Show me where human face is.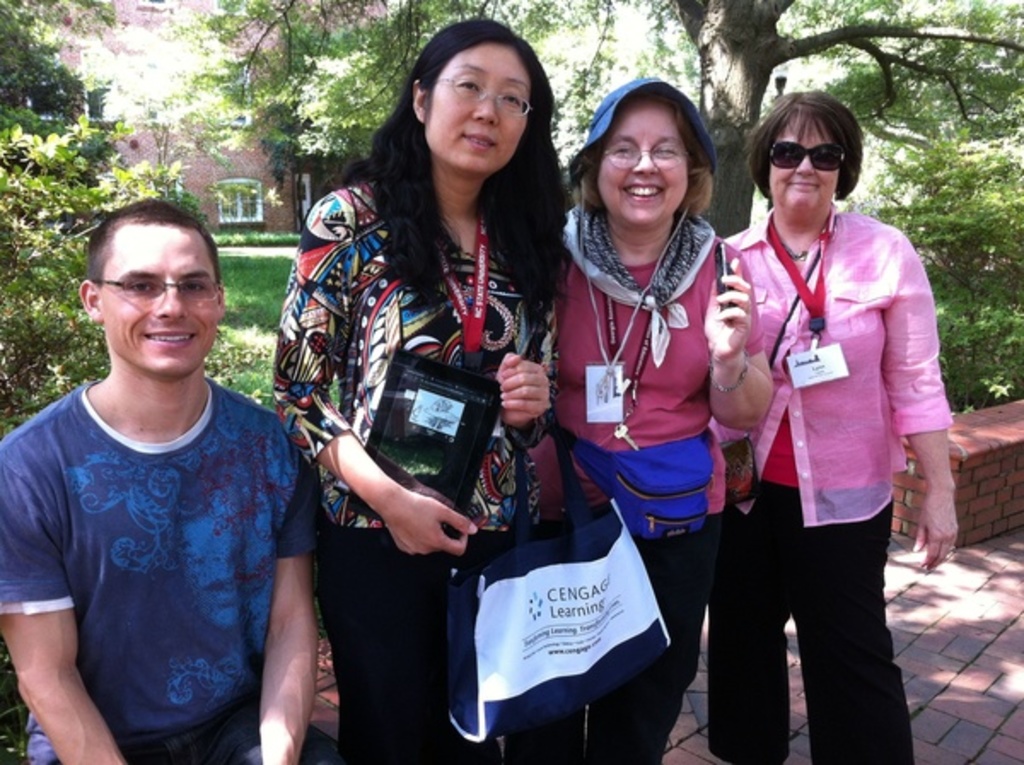
human face is at bbox=[423, 43, 536, 179].
